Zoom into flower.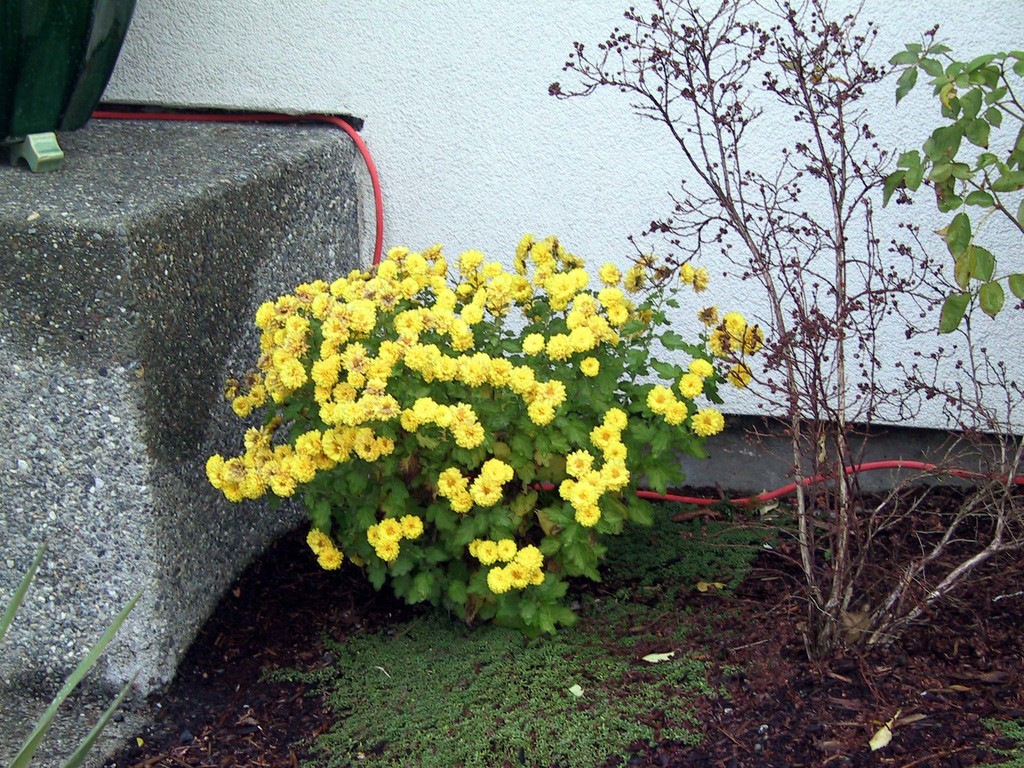
Zoom target: <region>525, 563, 543, 584</region>.
